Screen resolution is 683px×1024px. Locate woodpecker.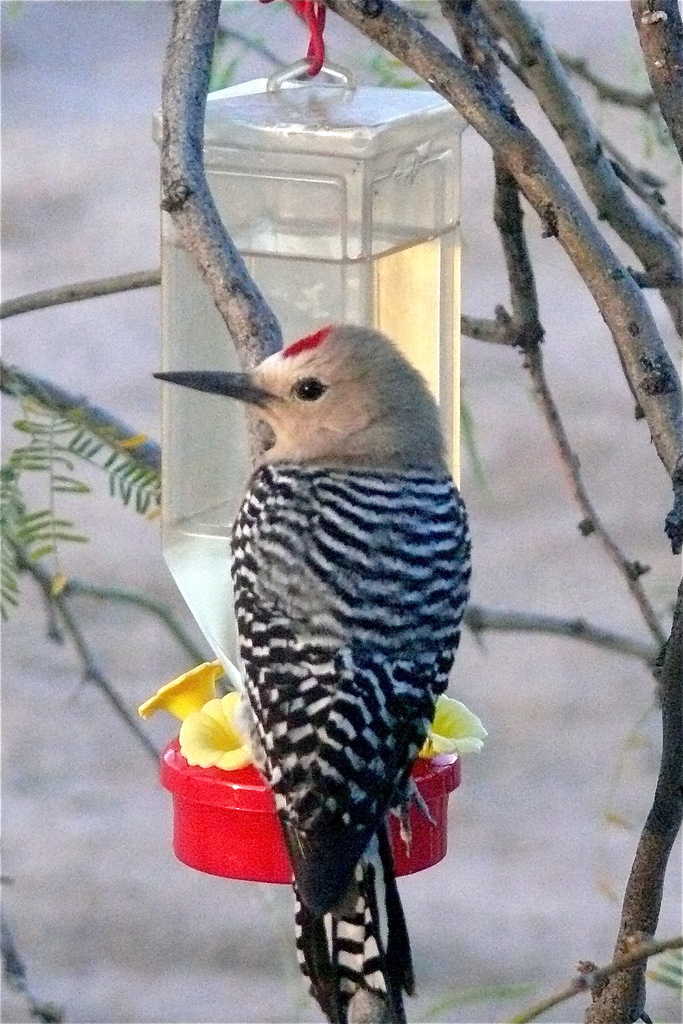
(x1=143, y1=332, x2=474, y2=1023).
